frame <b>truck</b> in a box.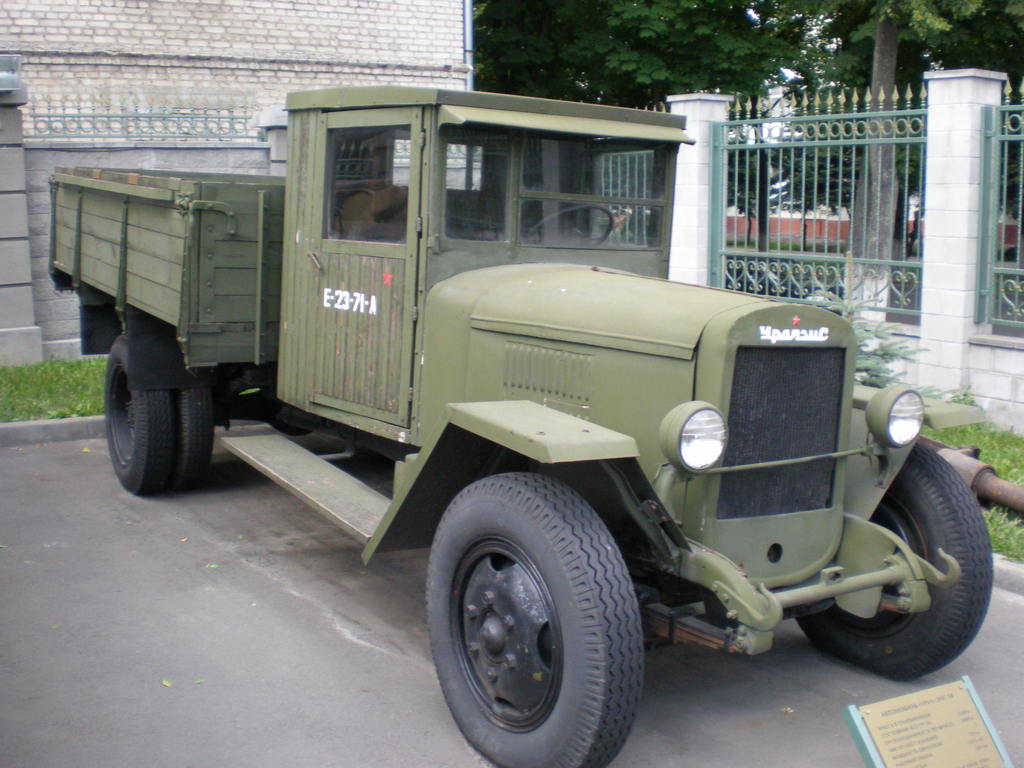
74 108 1012 727.
